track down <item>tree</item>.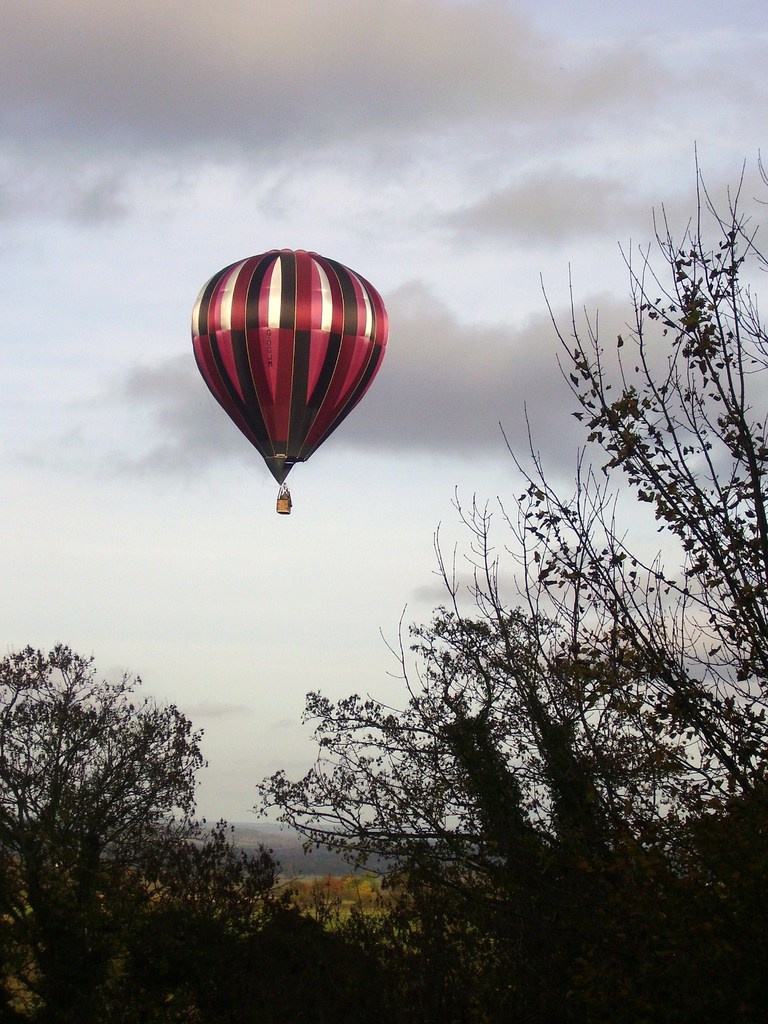
Tracked to (12,624,215,895).
